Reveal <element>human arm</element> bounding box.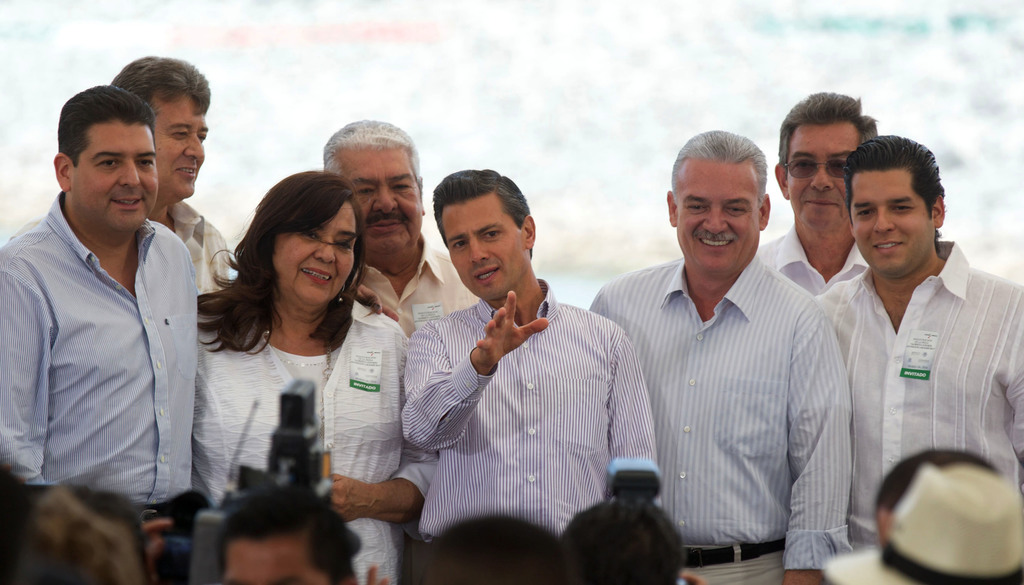
Revealed: bbox(783, 301, 850, 584).
